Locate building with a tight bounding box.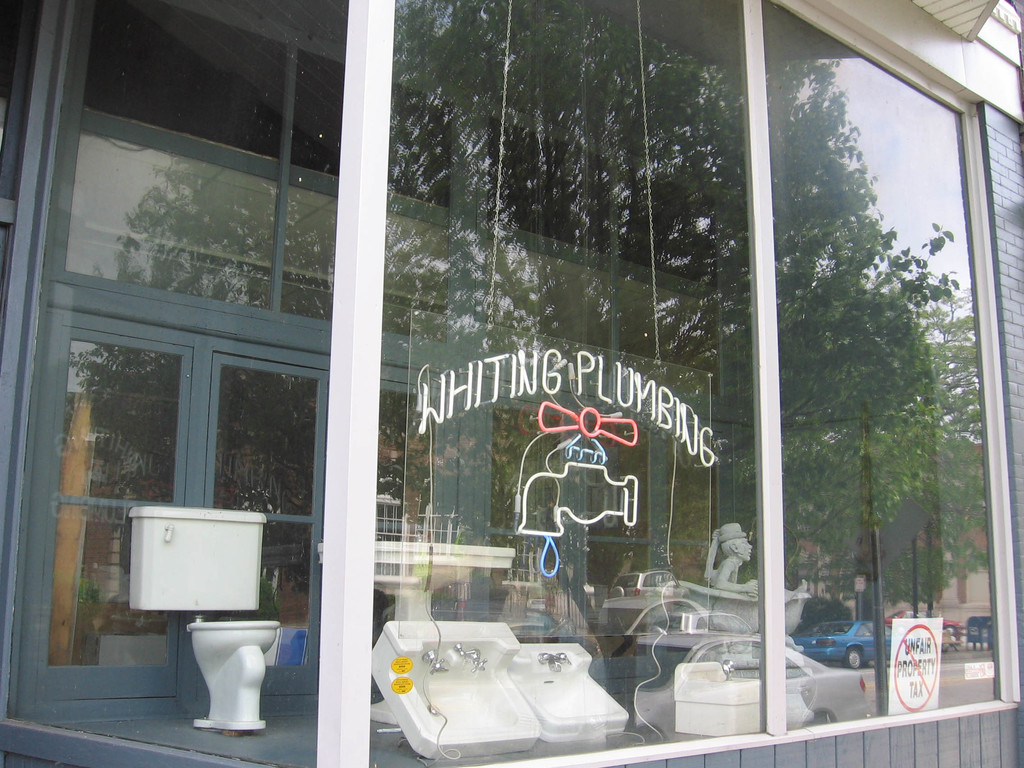
(x1=0, y1=0, x2=1023, y2=767).
